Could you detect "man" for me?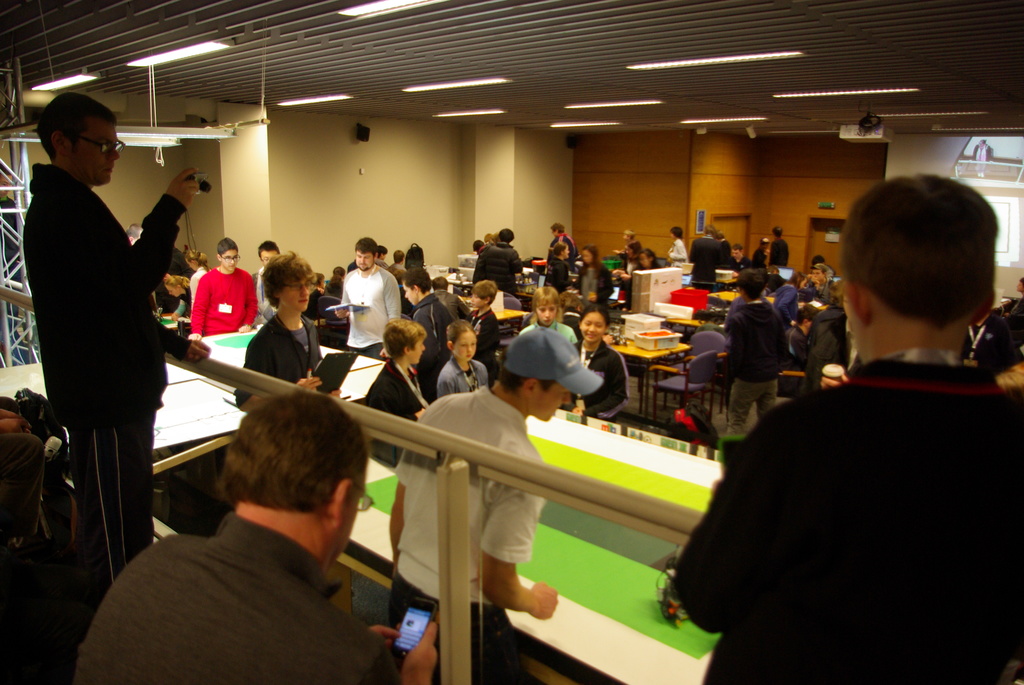
Detection result: crop(749, 235, 771, 272).
